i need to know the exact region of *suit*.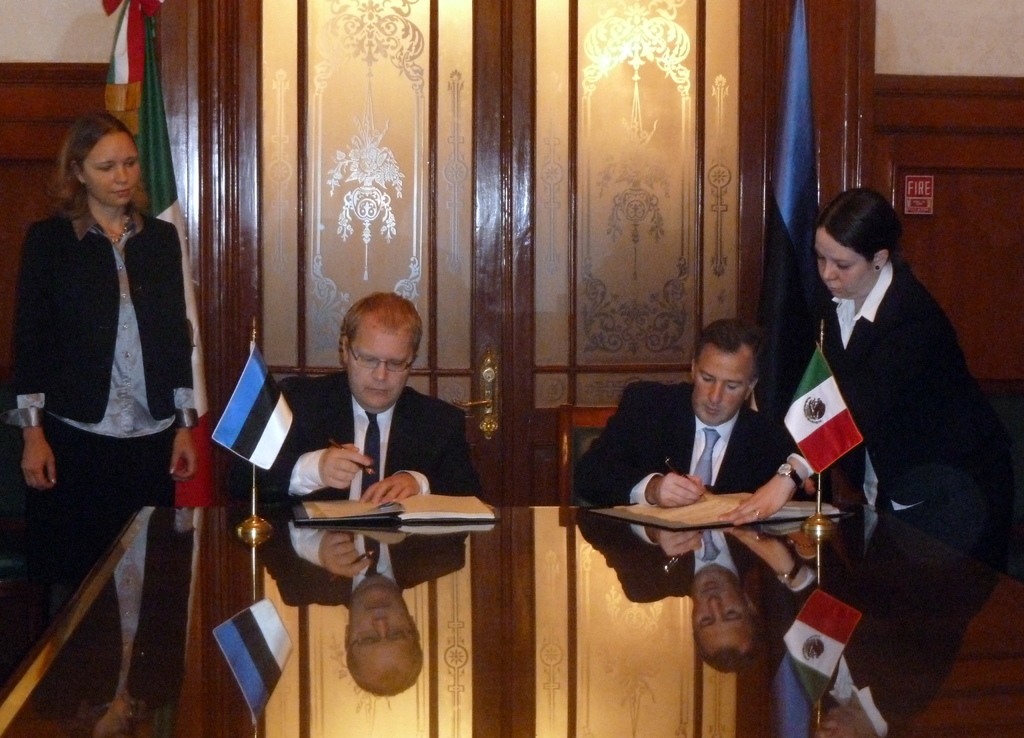
Region: box(787, 253, 1014, 569).
